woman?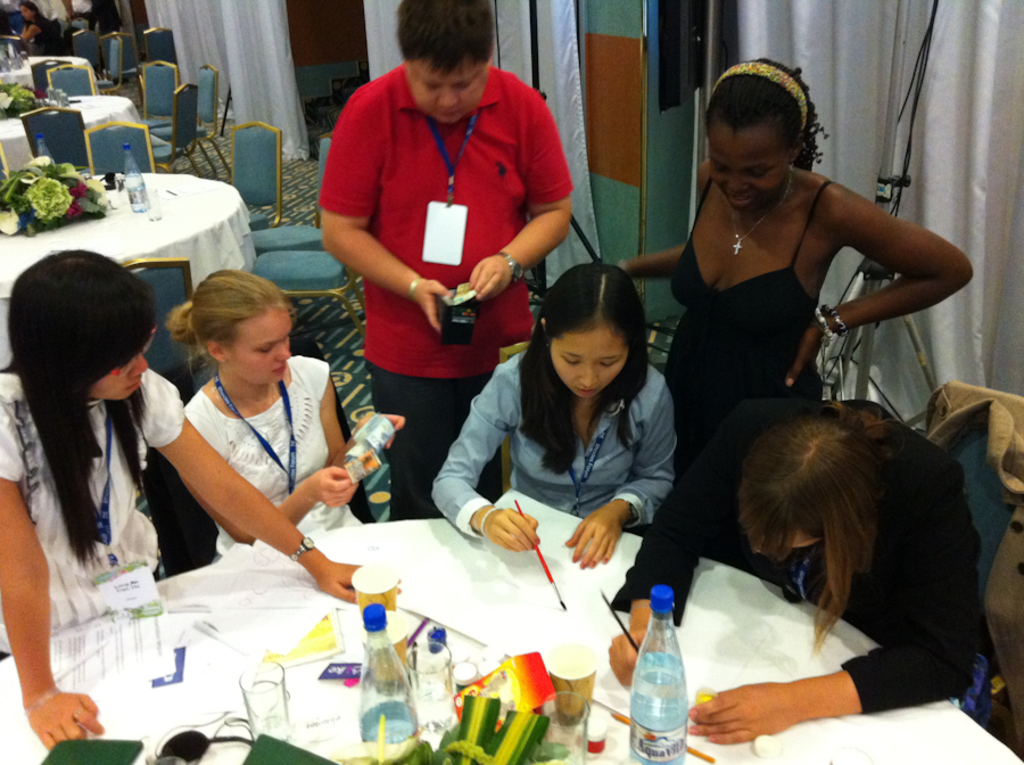
{"x1": 431, "y1": 257, "x2": 691, "y2": 570}
